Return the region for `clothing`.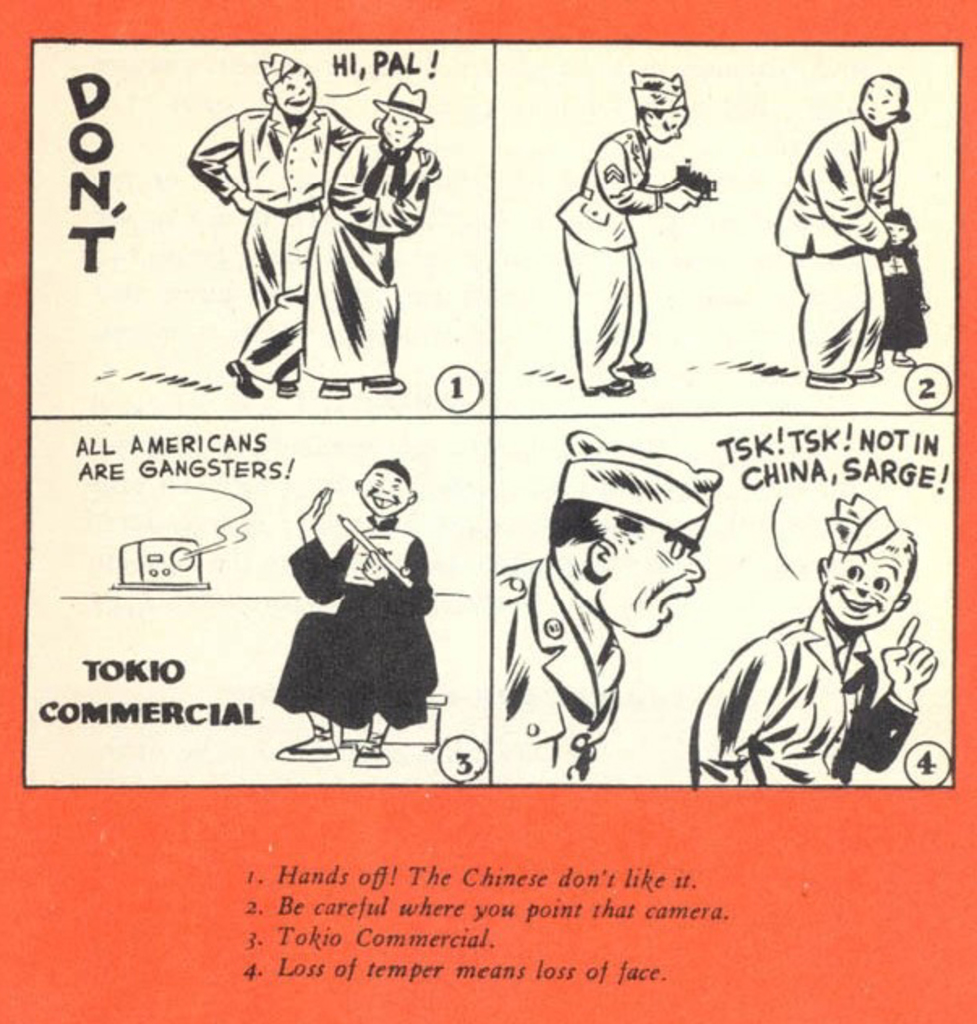
(x1=549, y1=134, x2=659, y2=390).
